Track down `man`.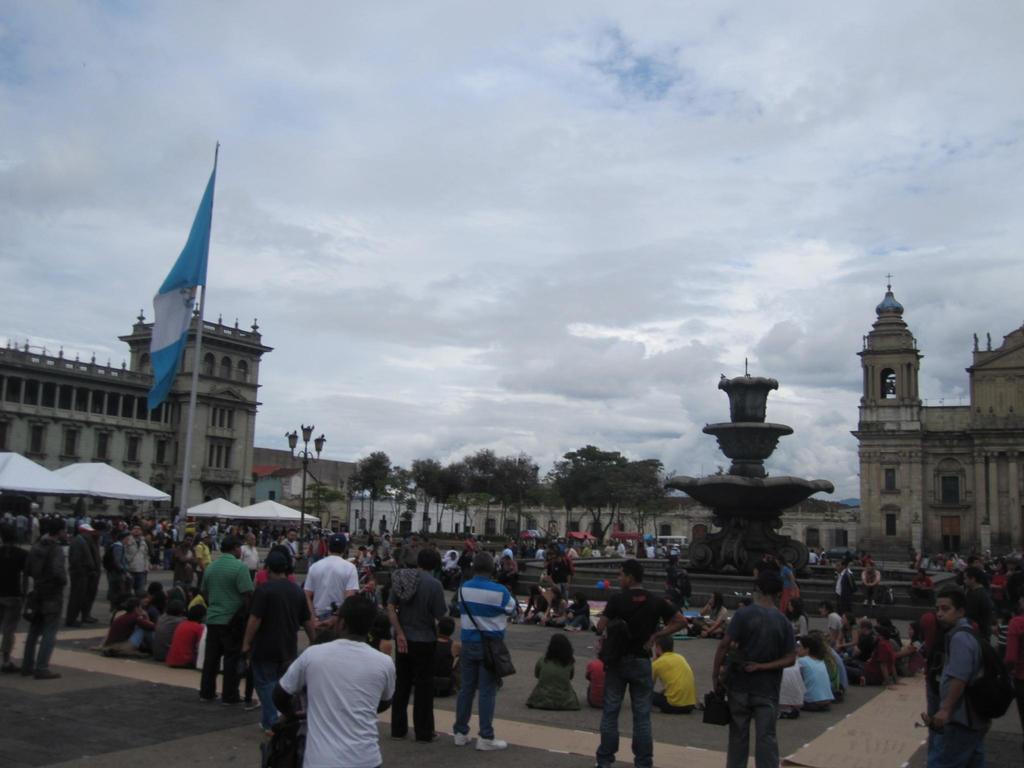
Tracked to locate(710, 571, 796, 767).
